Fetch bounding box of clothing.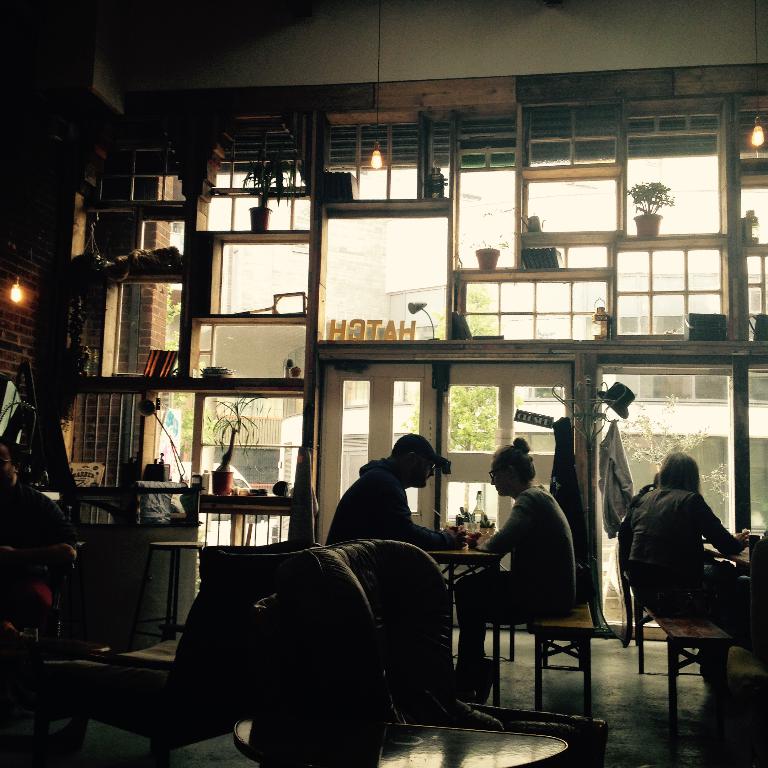
Bbox: box(625, 458, 752, 687).
